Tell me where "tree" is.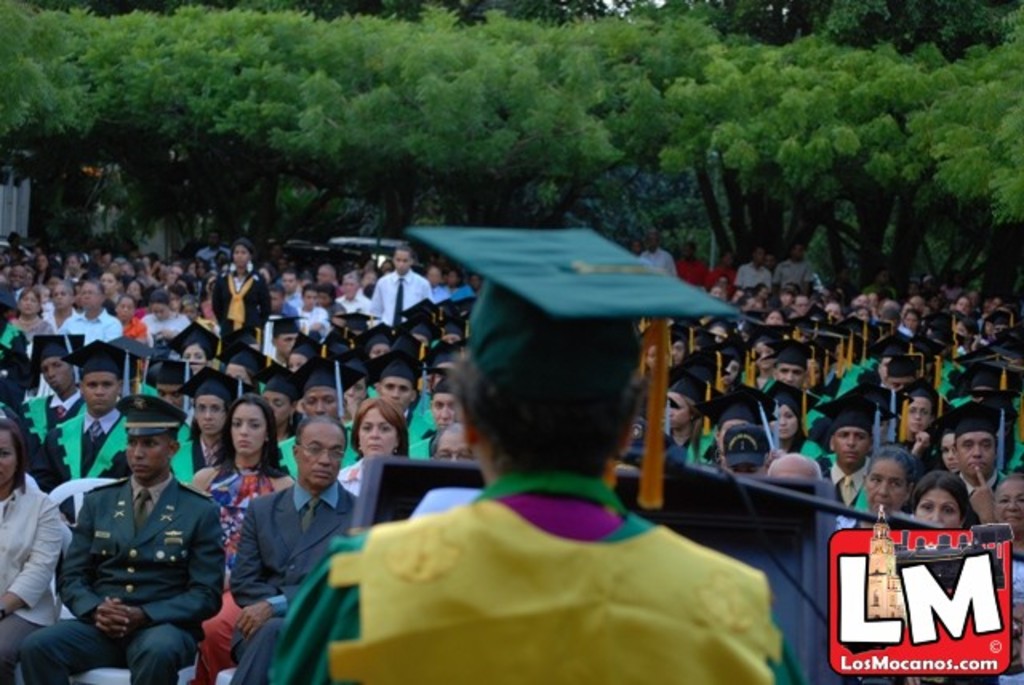
"tree" is at (35,13,123,136).
